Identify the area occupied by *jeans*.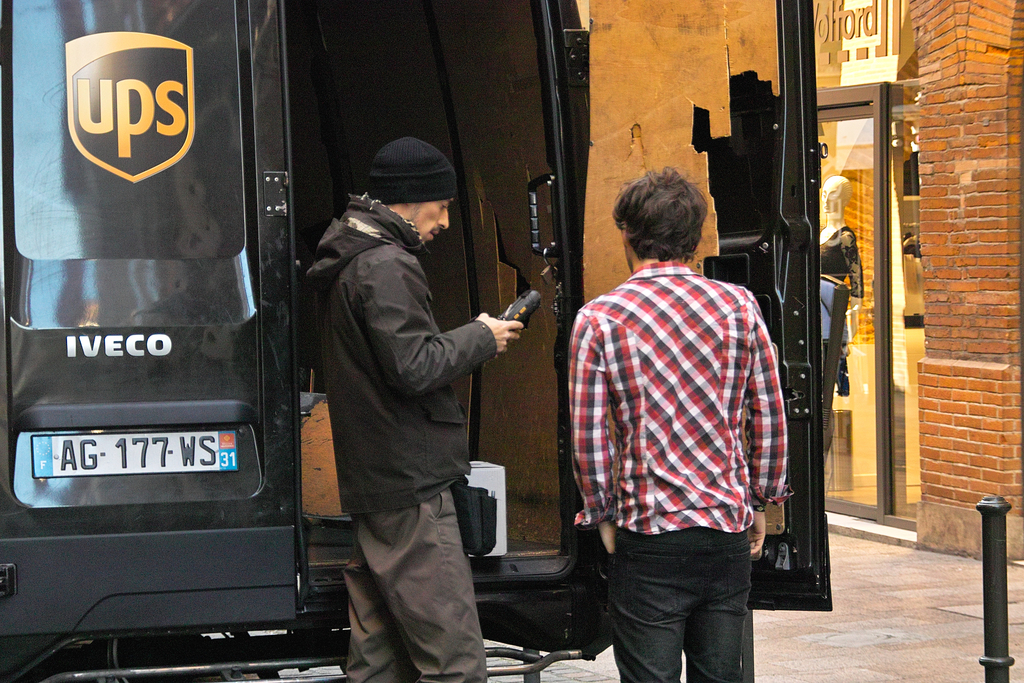
Area: rect(608, 527, 778, 682).
